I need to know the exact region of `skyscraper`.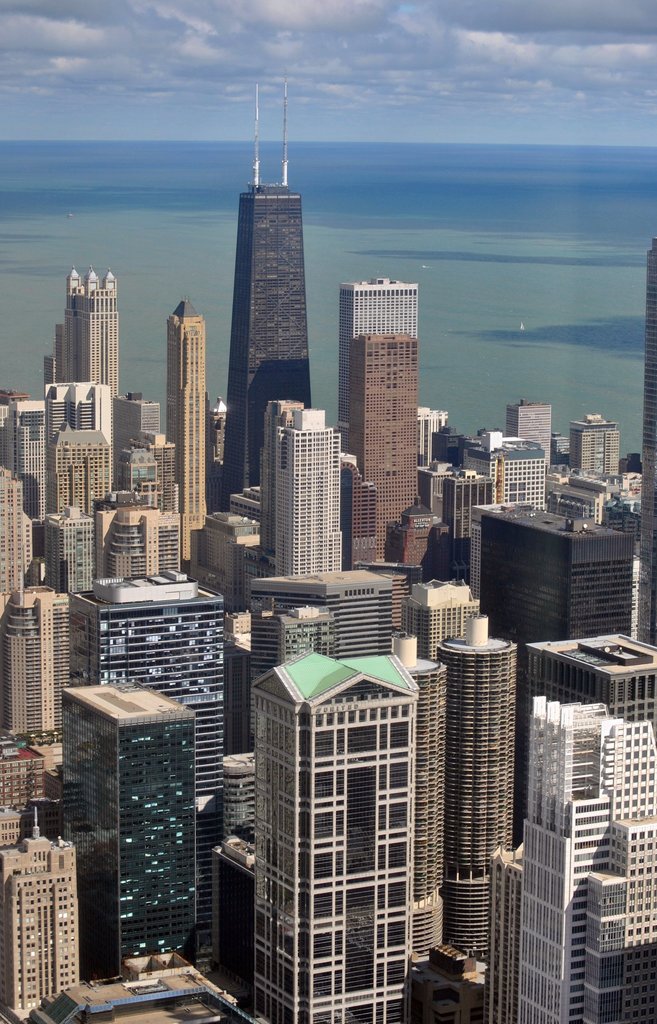
Region: <box>349,282,417,427</box>.
